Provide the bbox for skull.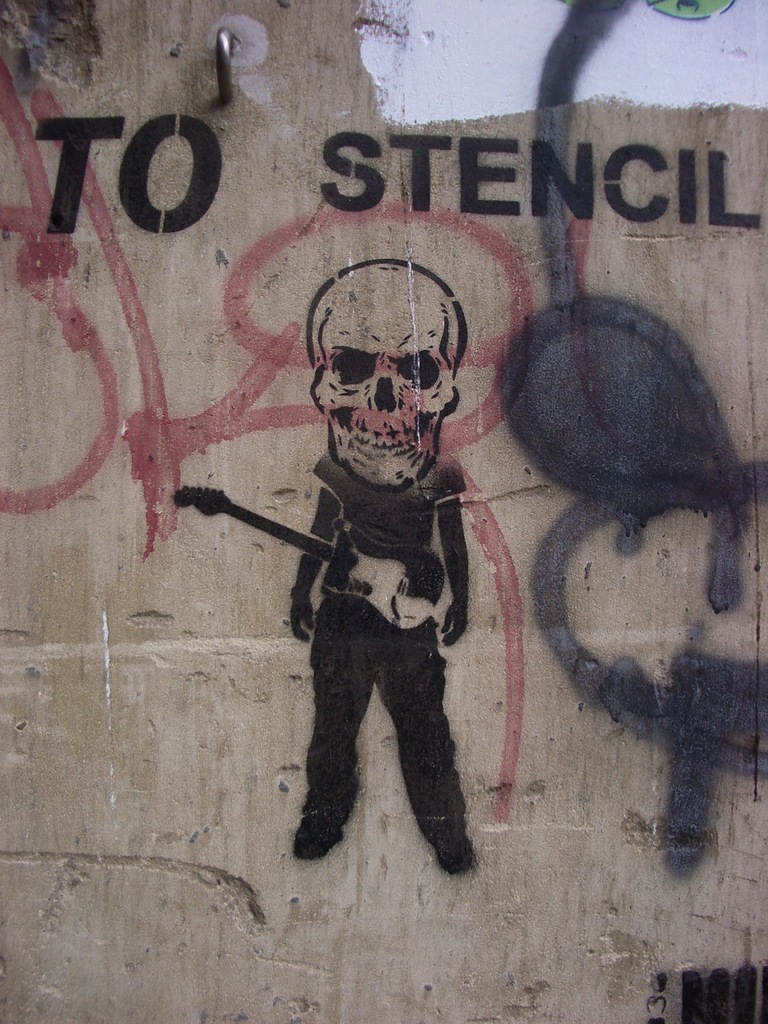
bbox(305, 259, 468, 491).
